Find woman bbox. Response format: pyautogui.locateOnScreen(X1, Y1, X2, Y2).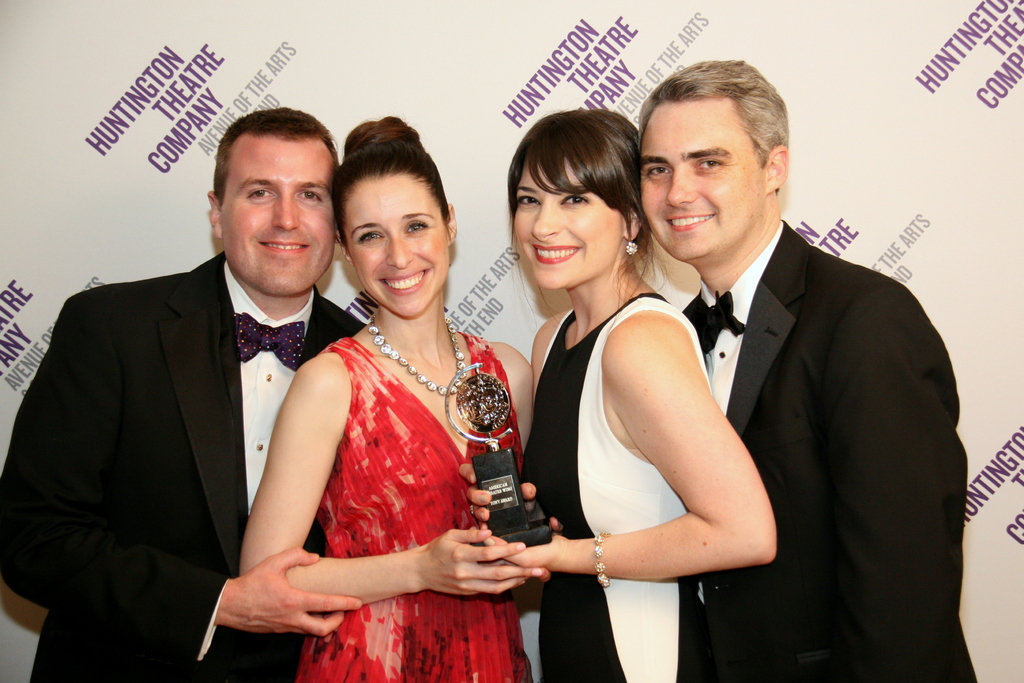
pyautogui.locateOnScreen(249, 150, 518, 659).
